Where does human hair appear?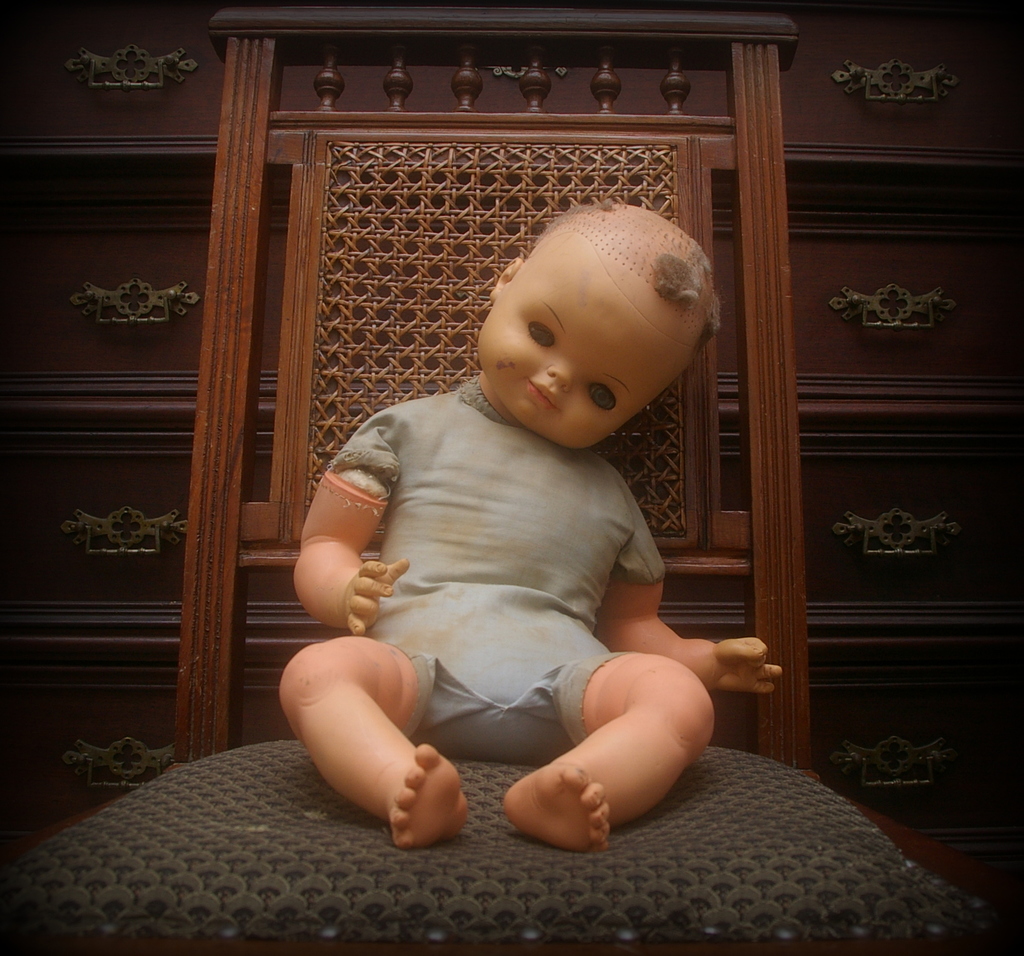
Appears at 534/194/723/353.
